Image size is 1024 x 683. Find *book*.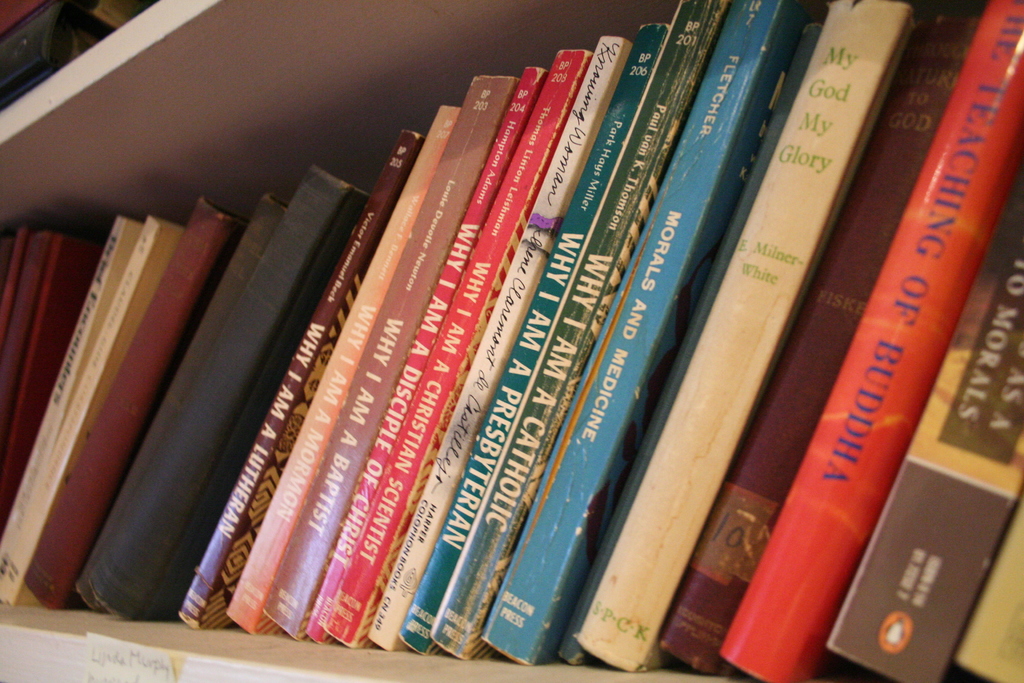
pyautogui.locateOnScreen(656, 0, 989, 681).
